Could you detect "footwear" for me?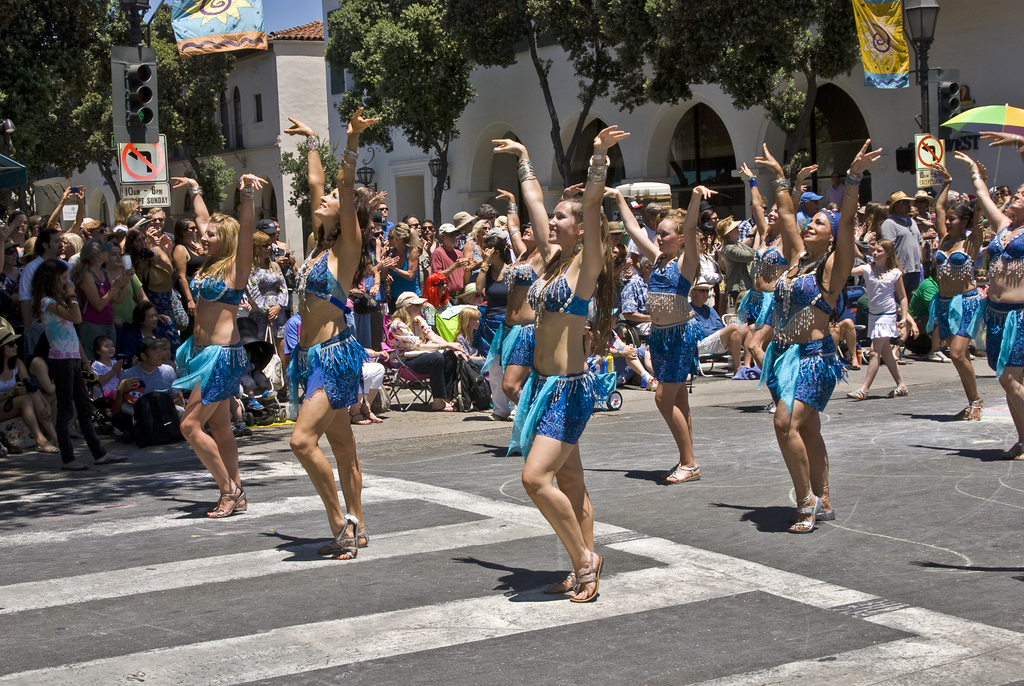
Detection result: locate(543, 566, 577, 593).
